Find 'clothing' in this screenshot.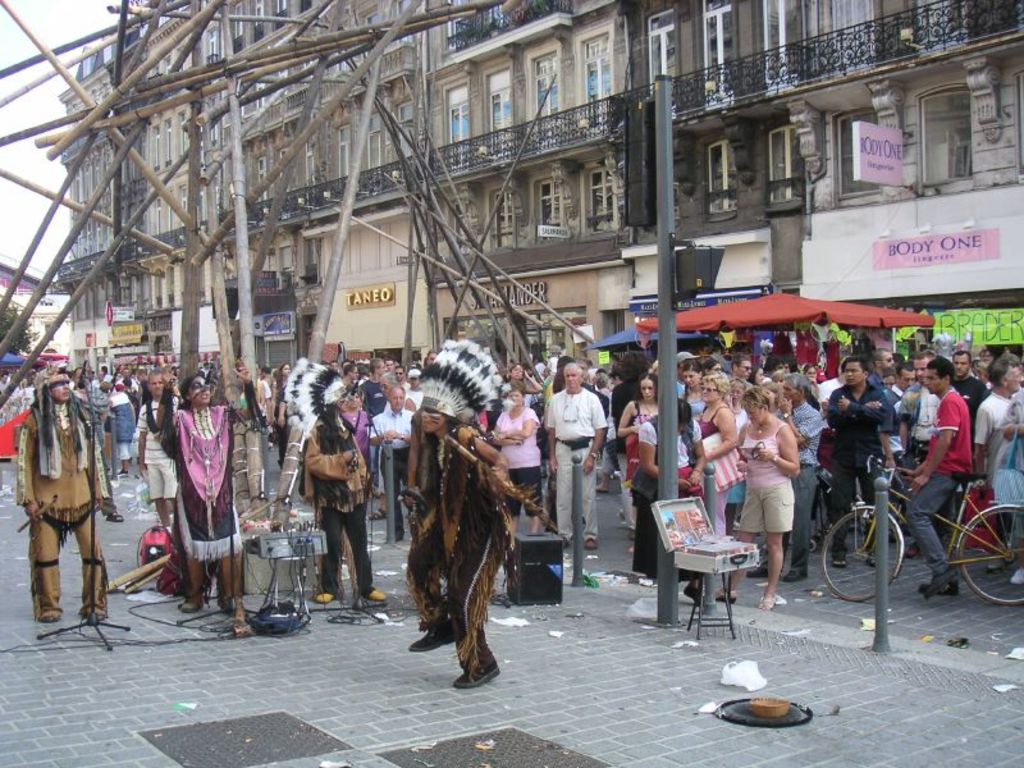
The bounding box for 'clothing' is l=741, t=426, r=797, b=535.
